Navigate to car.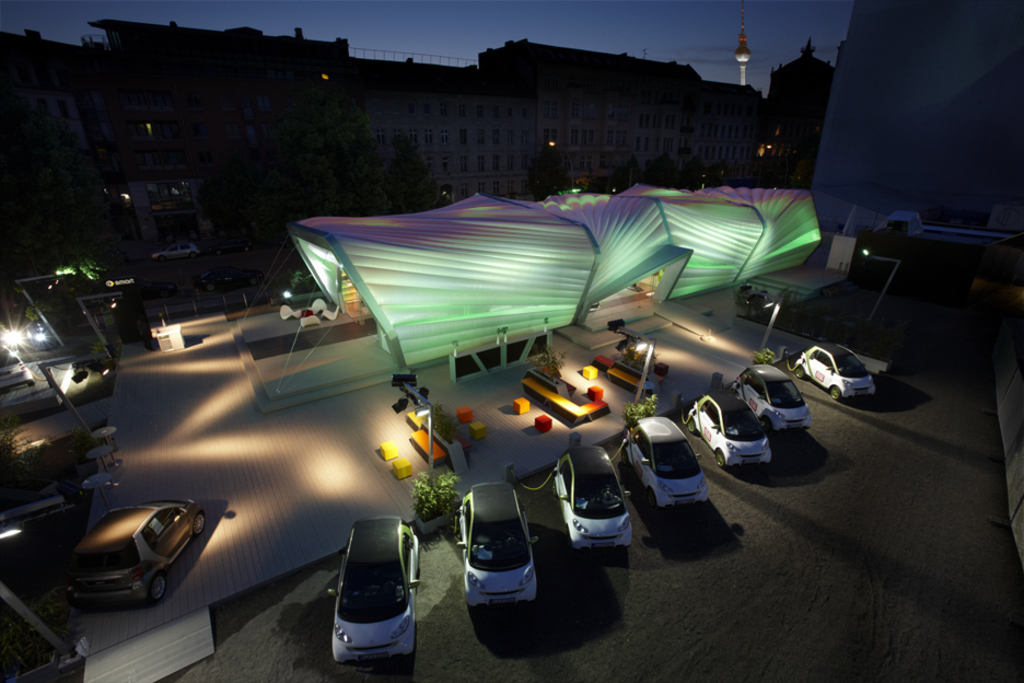
Navigation target: 731,360,812,432.
